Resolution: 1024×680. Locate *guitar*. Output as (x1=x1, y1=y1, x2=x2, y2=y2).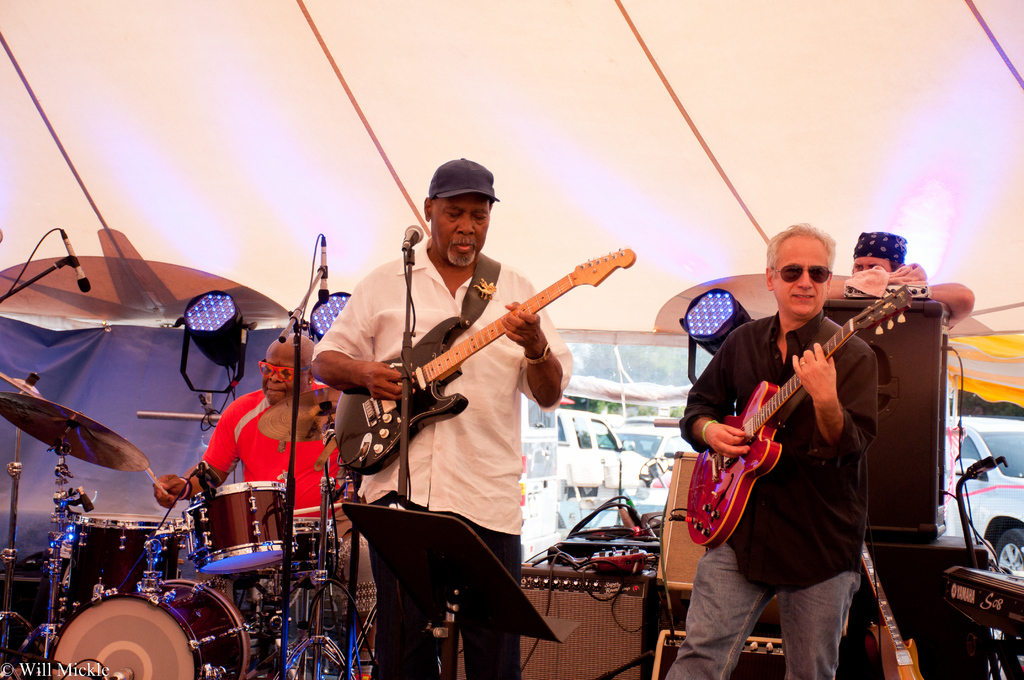
(x1=323, y1=235, x2=639, y2=489).
